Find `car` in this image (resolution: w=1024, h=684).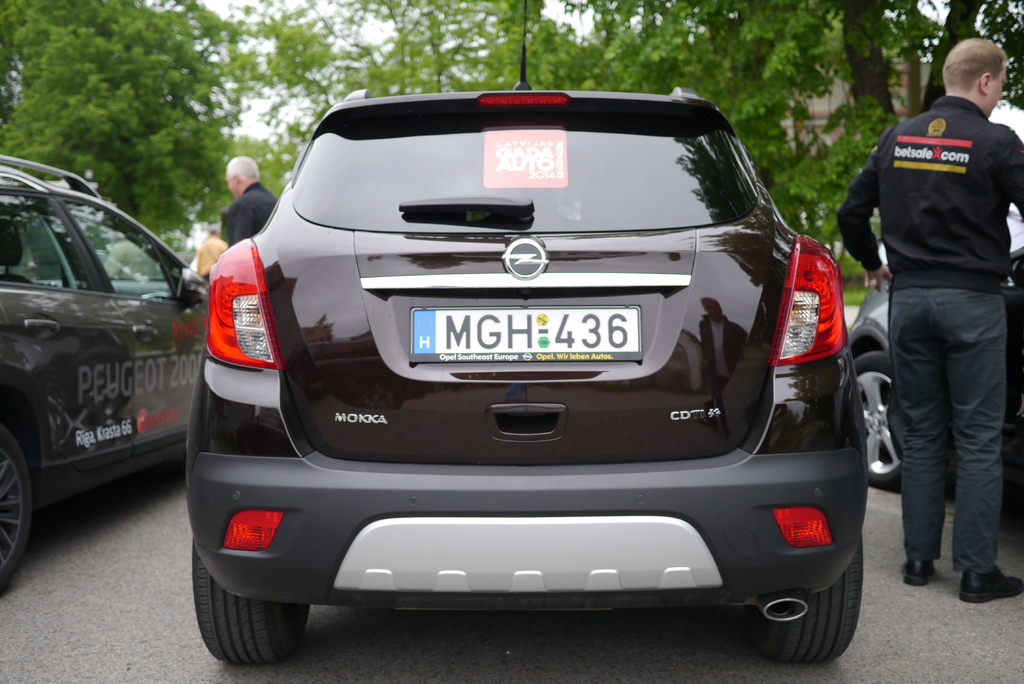
bbox=[847, 252, 1023, 489].
